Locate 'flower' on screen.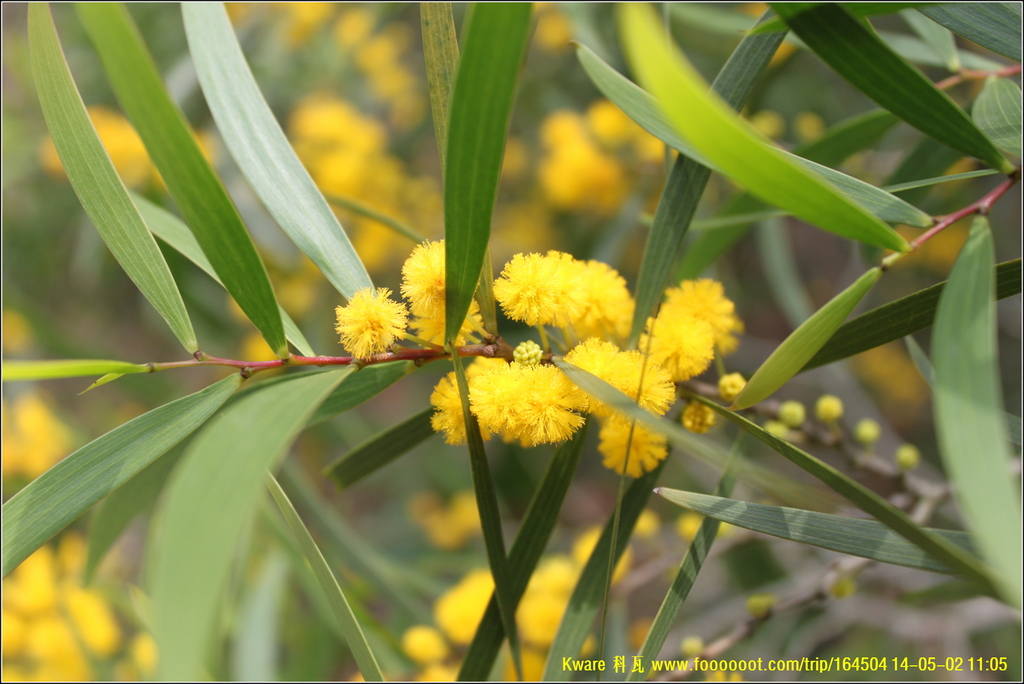
On screen at [left=413, top=299, right=477, bottom=349].
